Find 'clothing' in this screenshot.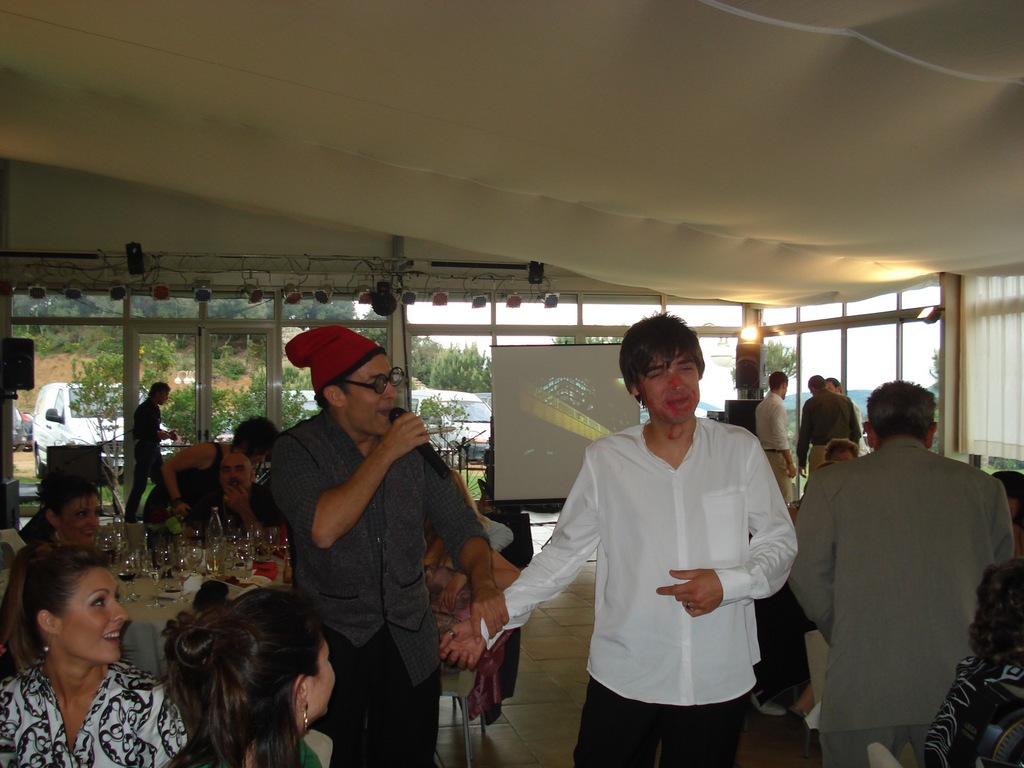
The bounding box for 'clothing' is <box>751,394,795,502</box>.
